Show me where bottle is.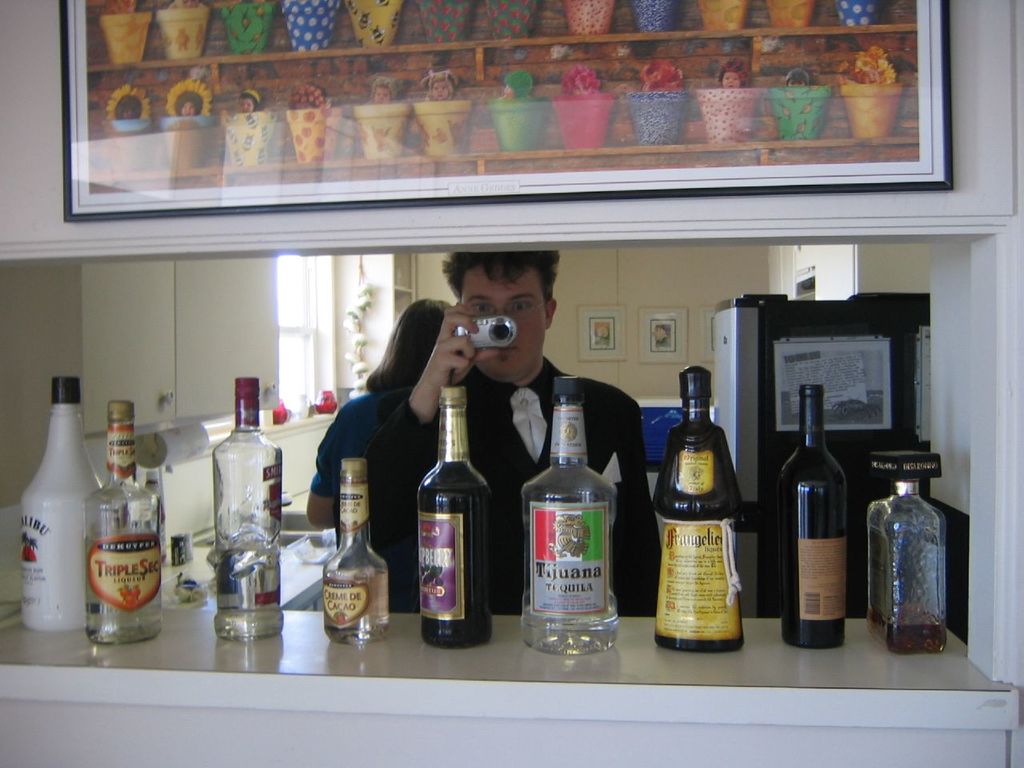
bottle is at 418, 386, 493, 649.
